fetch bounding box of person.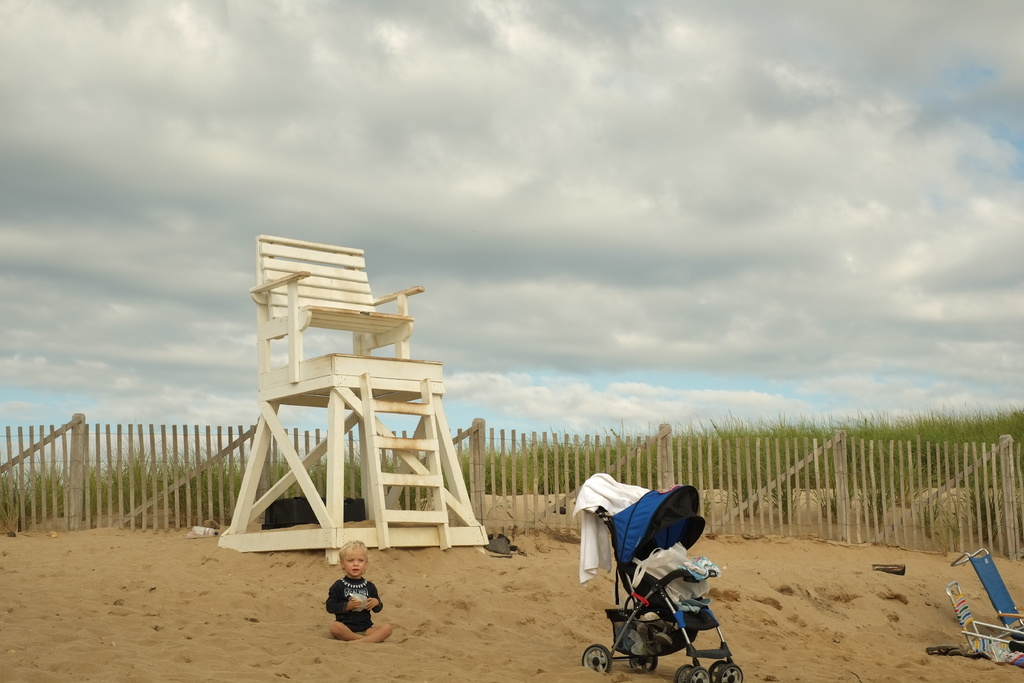
Bbox: <bbox>314, 555, 385, 640</bbox>.
